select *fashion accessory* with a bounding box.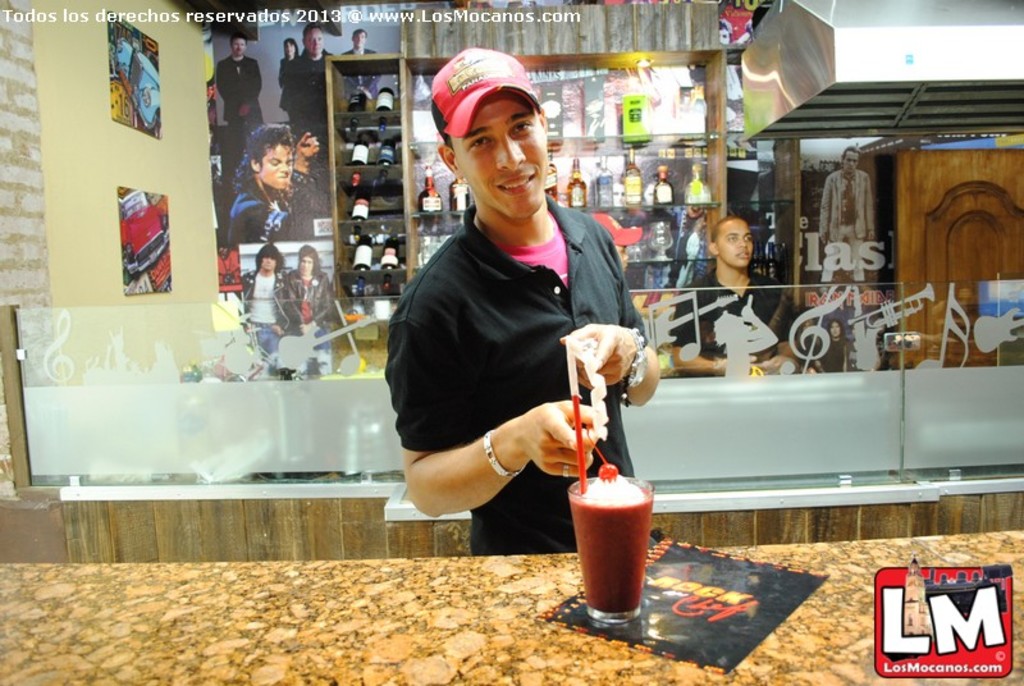
[484,431,524,480].
